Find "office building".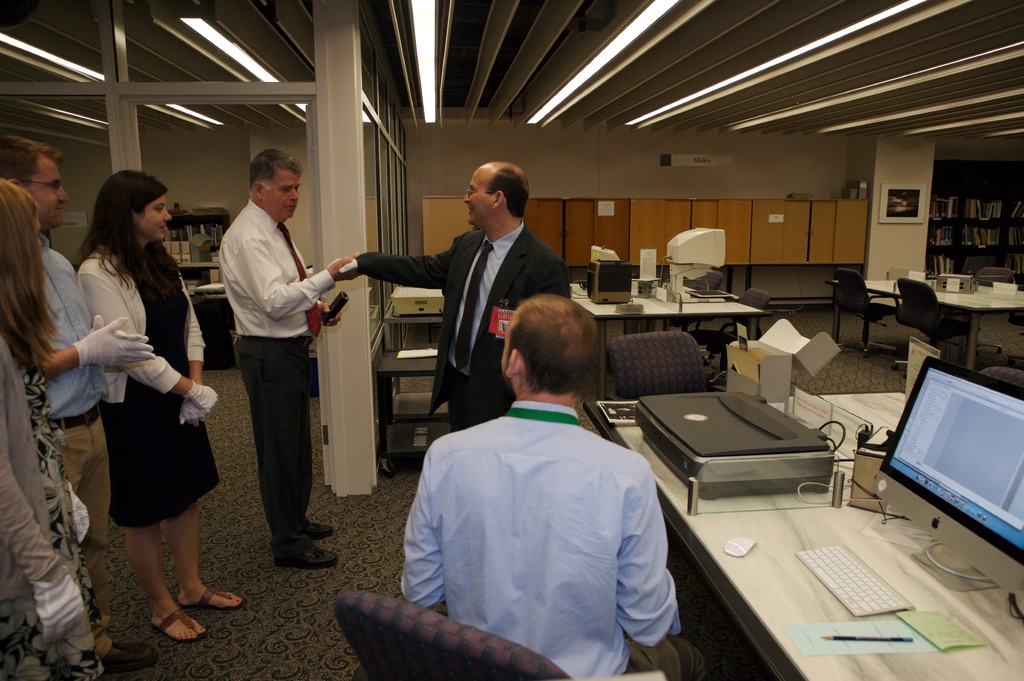
Rect(0, 0, 966, 652).
